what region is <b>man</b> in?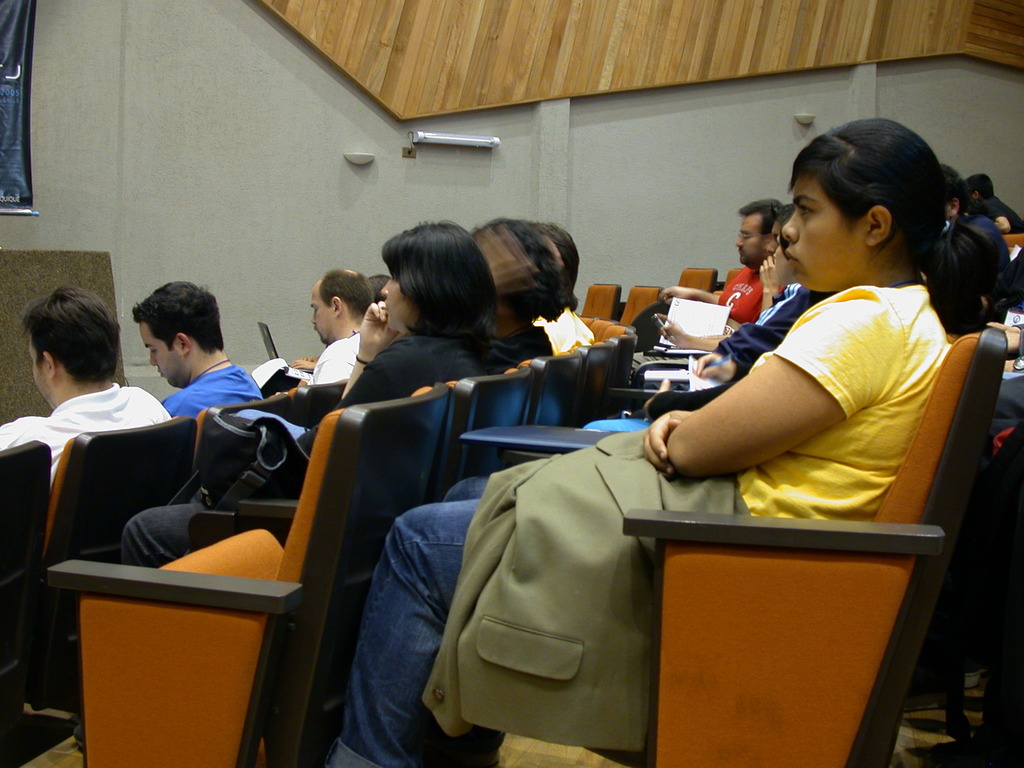
712:198:784:321.
